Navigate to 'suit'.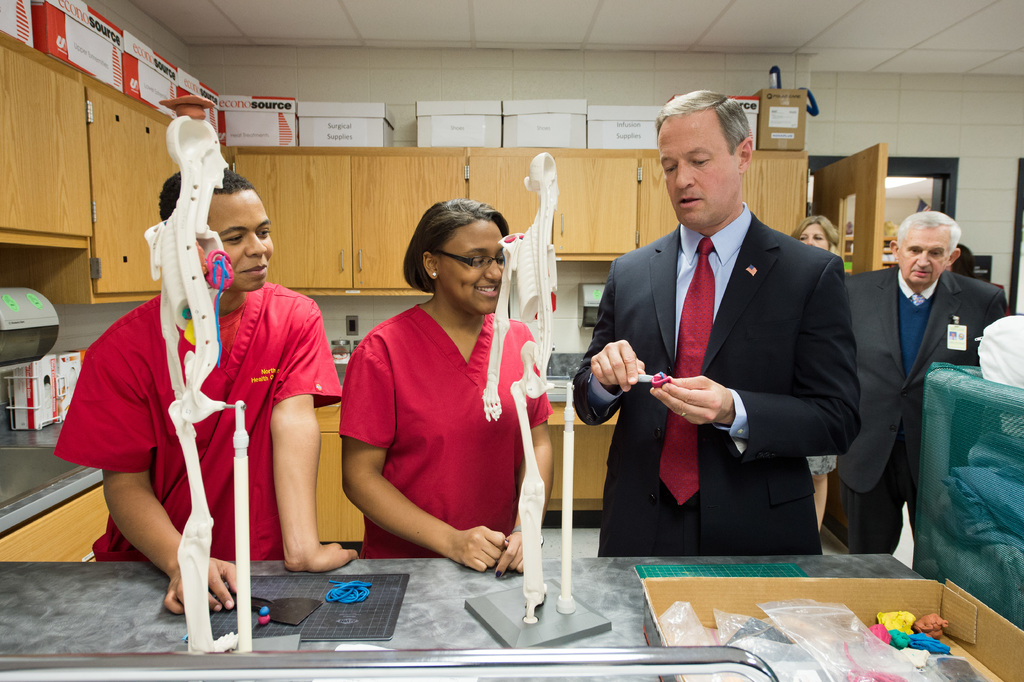
Navigation target: (840, 261, 1004, 555).
